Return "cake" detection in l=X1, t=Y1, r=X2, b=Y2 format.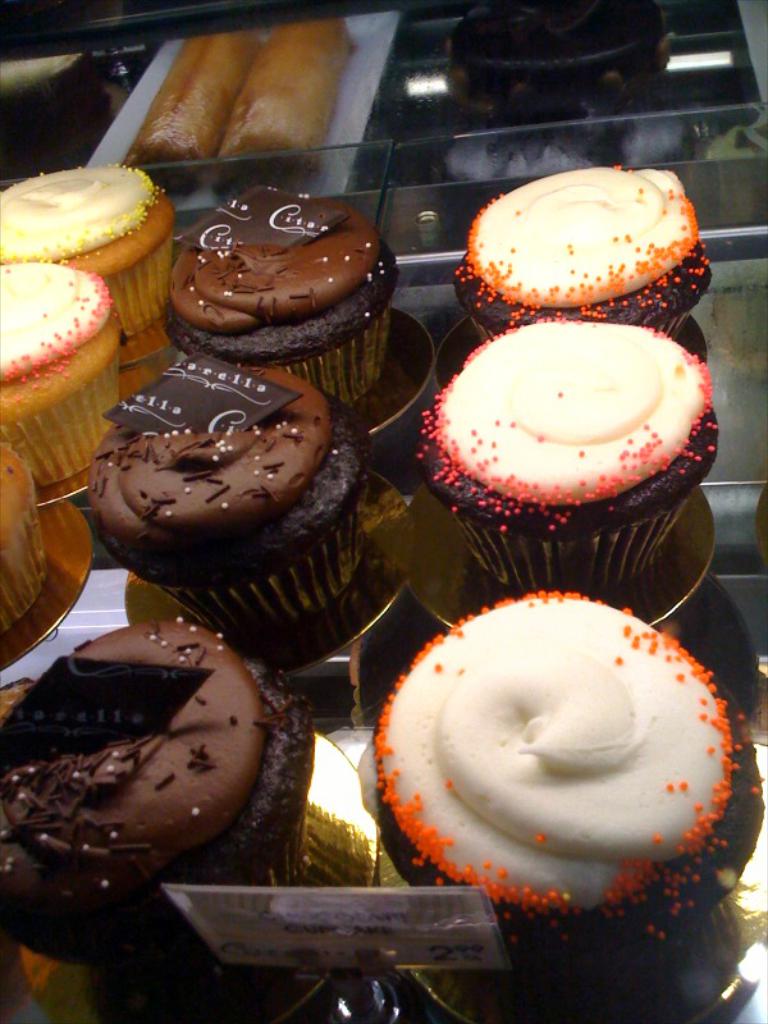
l=0, t=165, r=161, b=325.
